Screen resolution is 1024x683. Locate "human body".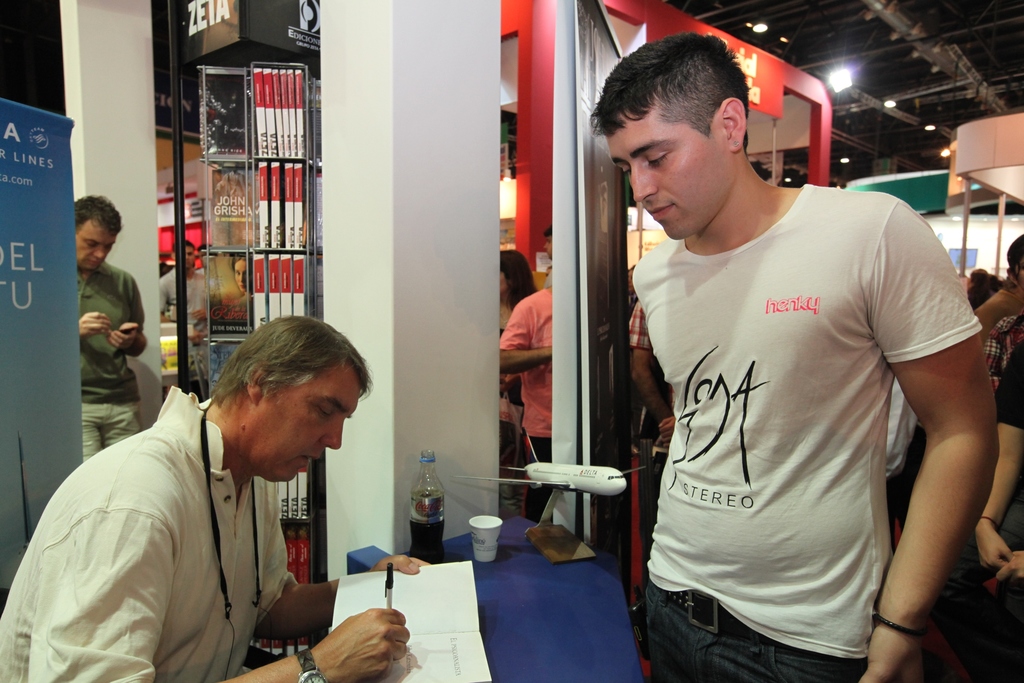
571 49 977 682.
